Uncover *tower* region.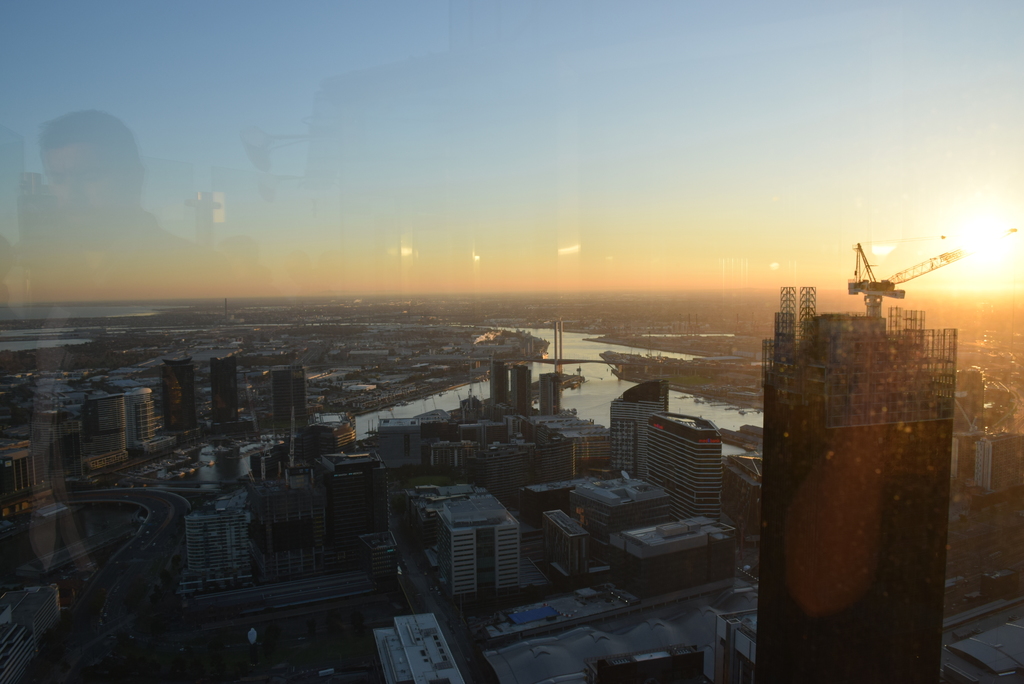
Uncovered: [266,366,312,471].
